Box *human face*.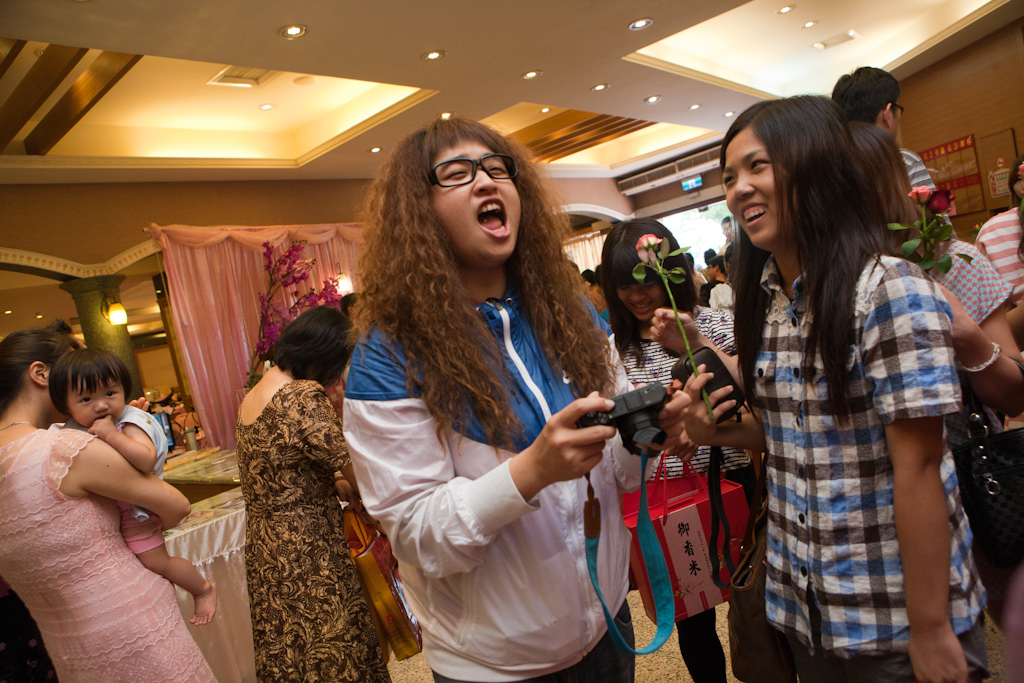
box=[432, 136, 523, 264].
